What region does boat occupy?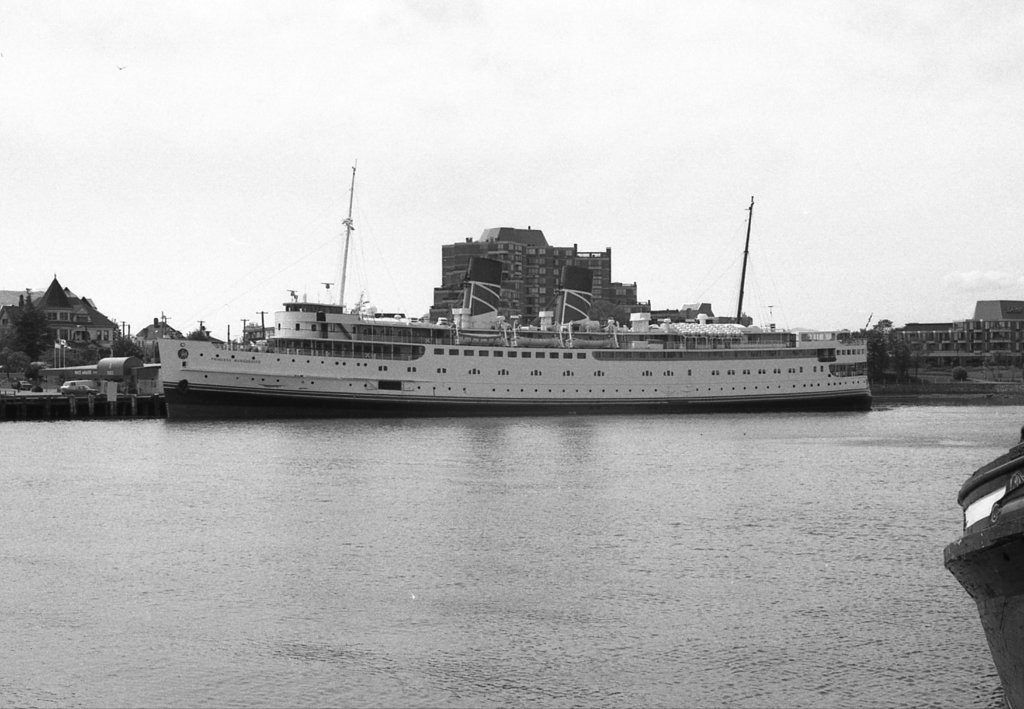
x1=144 y1=157 x2=874 y2=411.
